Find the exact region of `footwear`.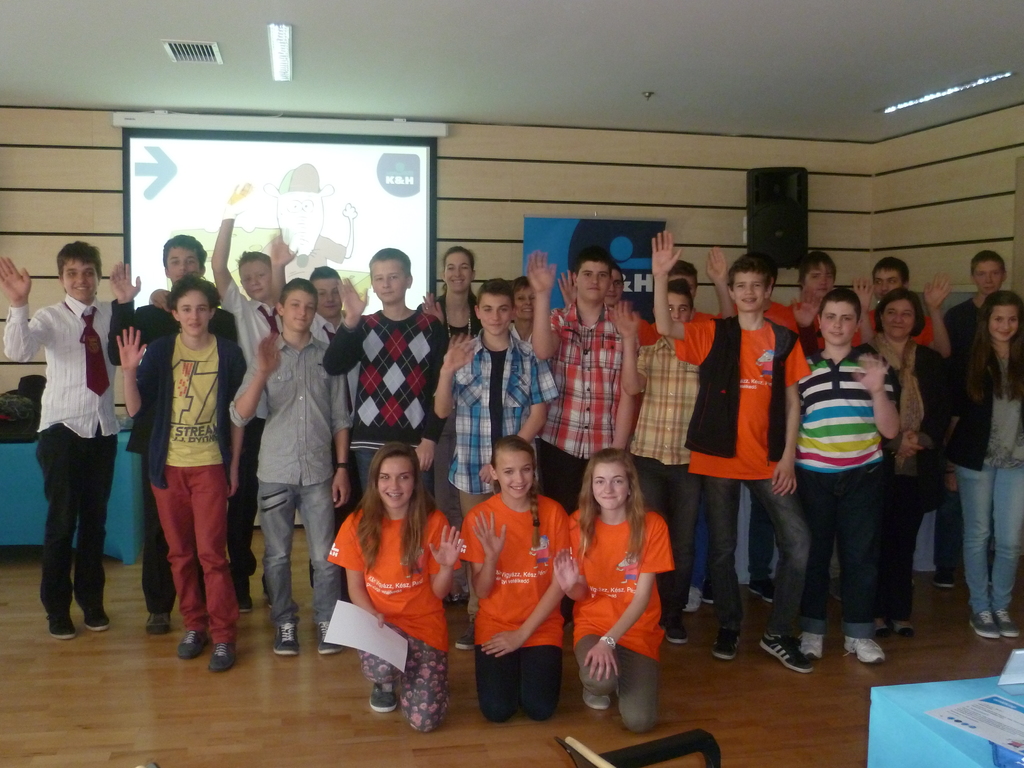
Exact region: rect(935, 573, 954, 589).
